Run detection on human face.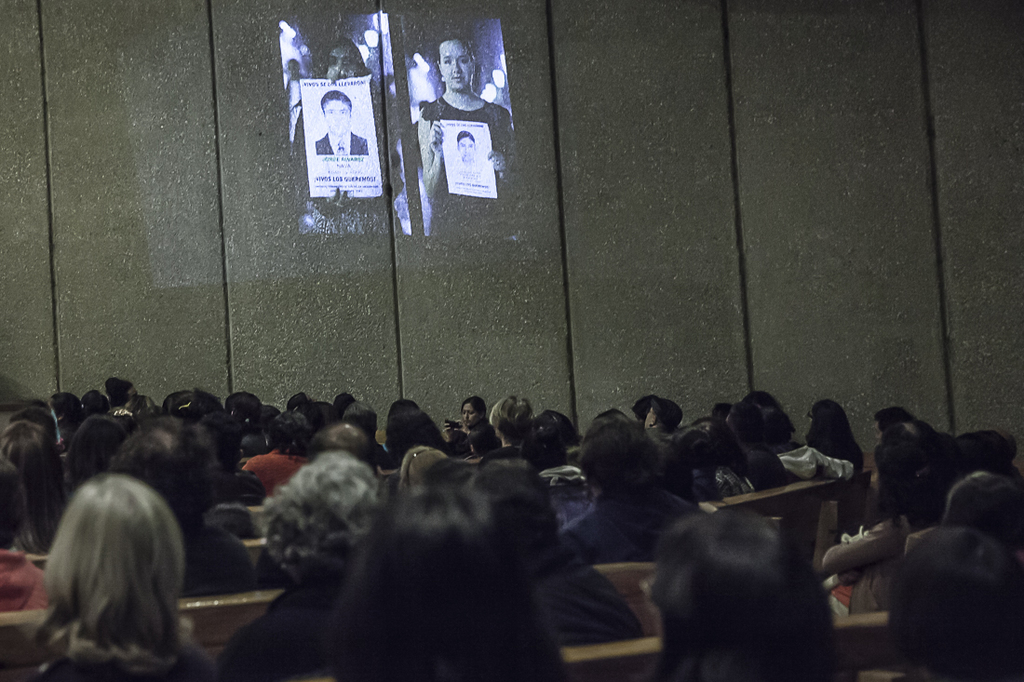
Result: bbox=[325, 99, 351, 136].
